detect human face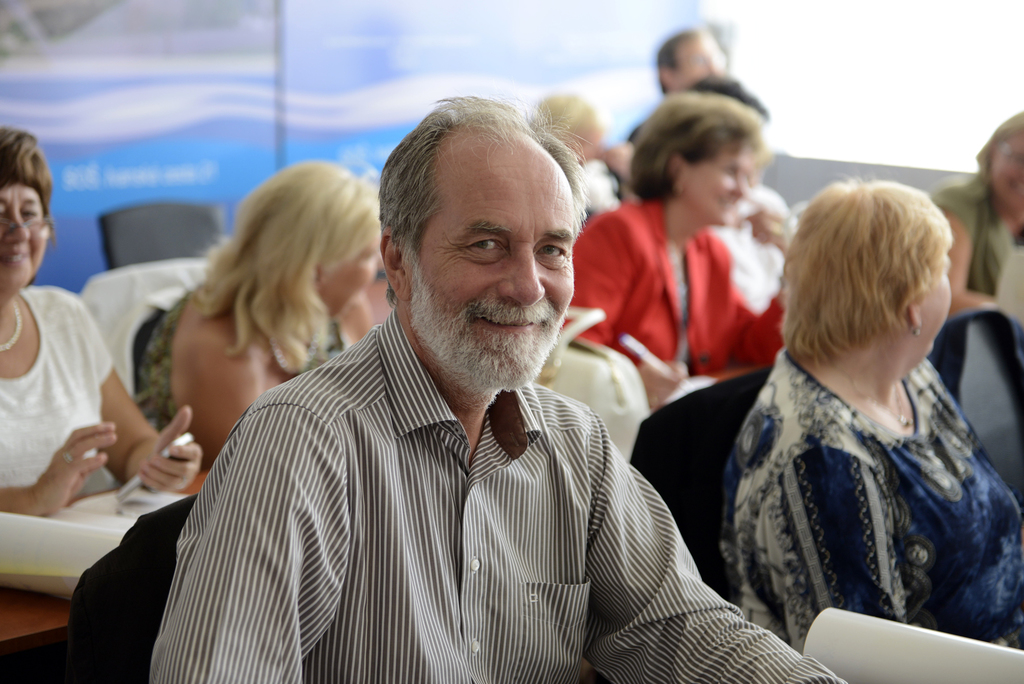
crop(669, 31, 724, 85)
